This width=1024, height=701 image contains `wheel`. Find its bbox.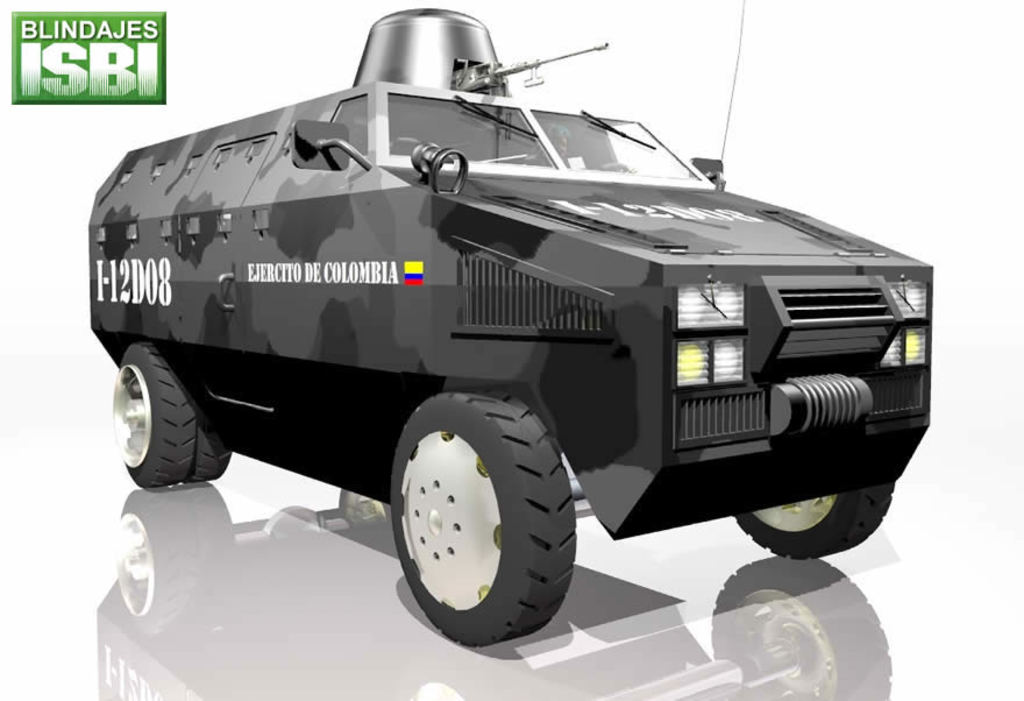
732, 482, 894, 559.
